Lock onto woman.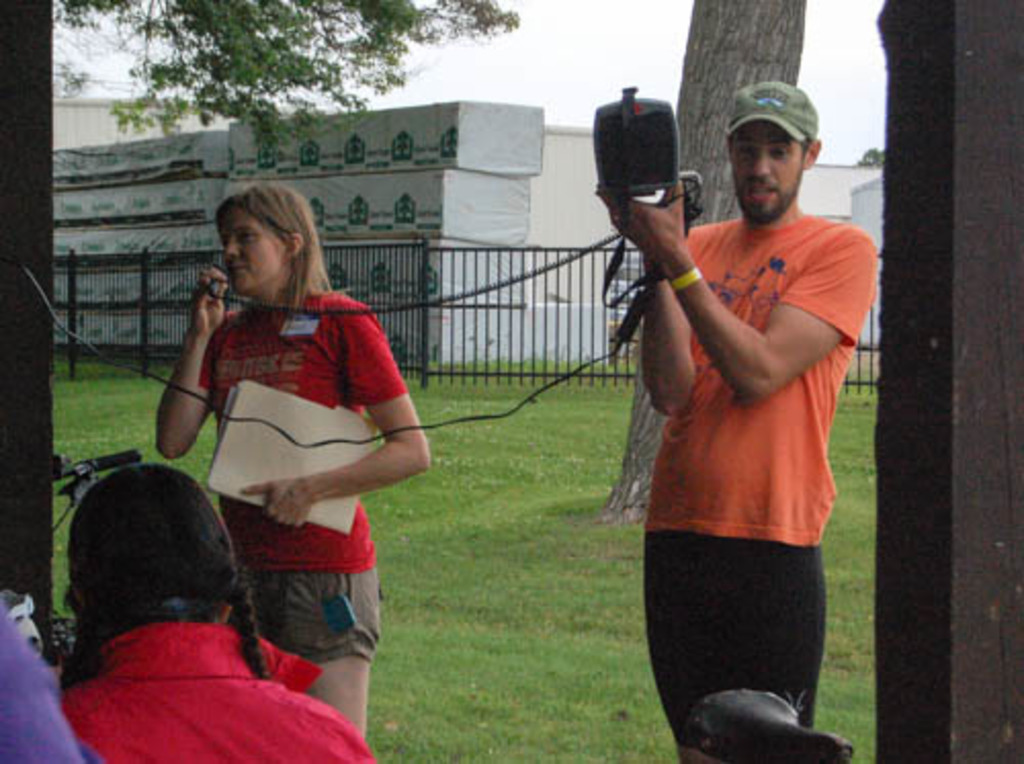
Locked: (145,182,455,731).
